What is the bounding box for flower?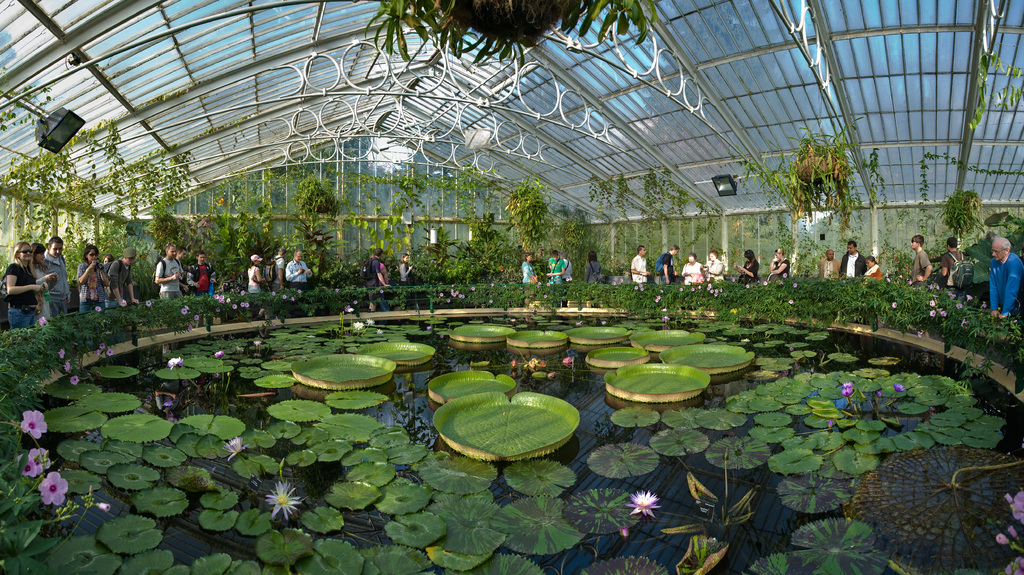
842:380:852:389.
